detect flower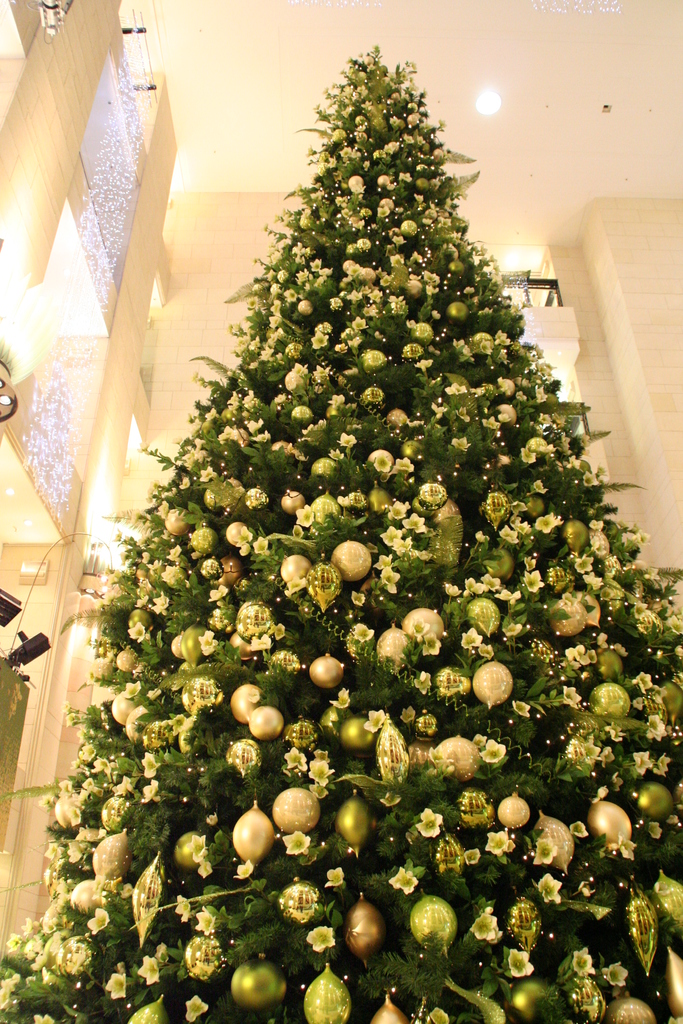
416, 807, 444, 842
